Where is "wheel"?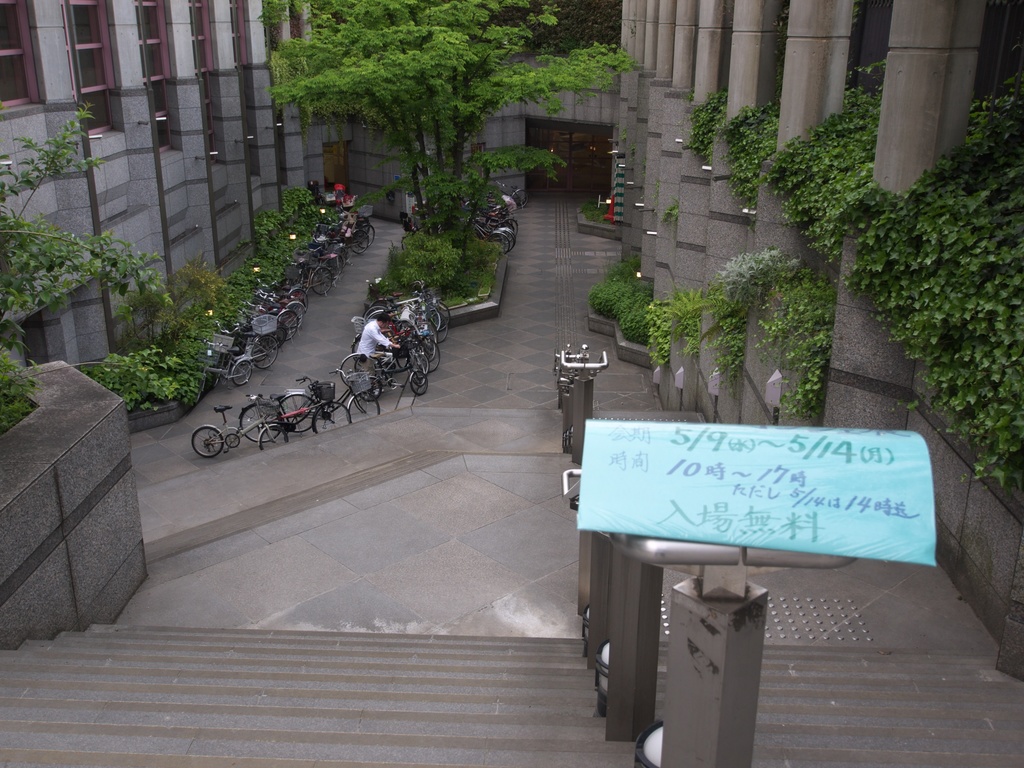
box(422, 303, 445, 335).
